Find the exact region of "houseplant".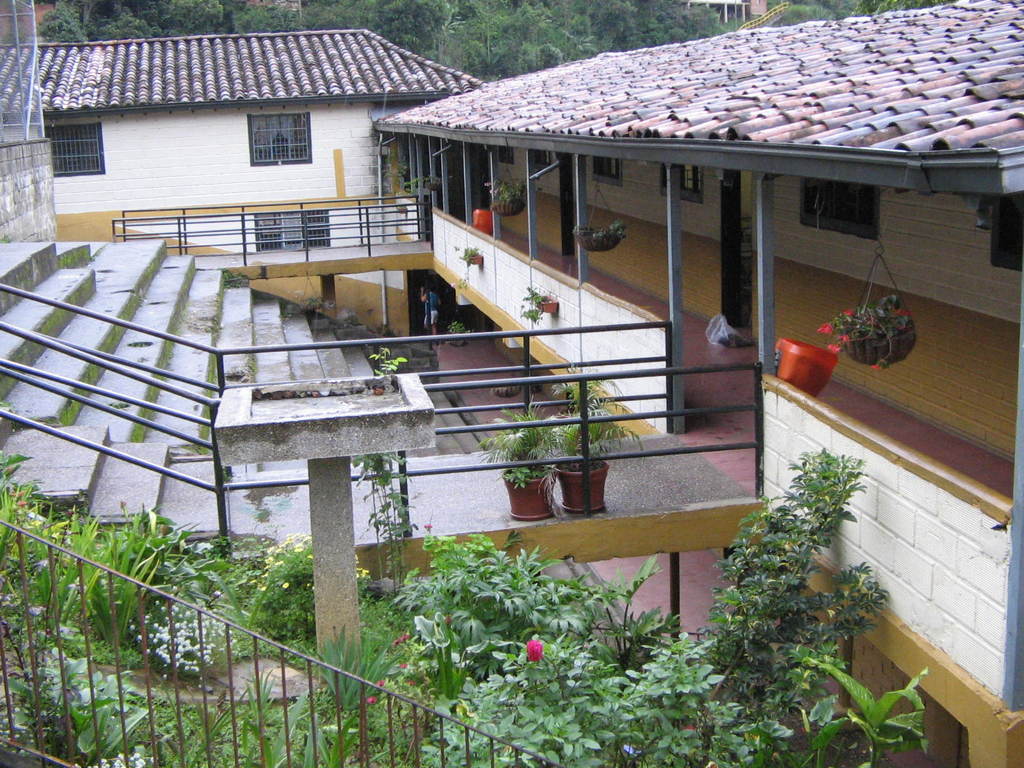
Exact region: <bbox>471, 387, 580, 520</bbox>.
